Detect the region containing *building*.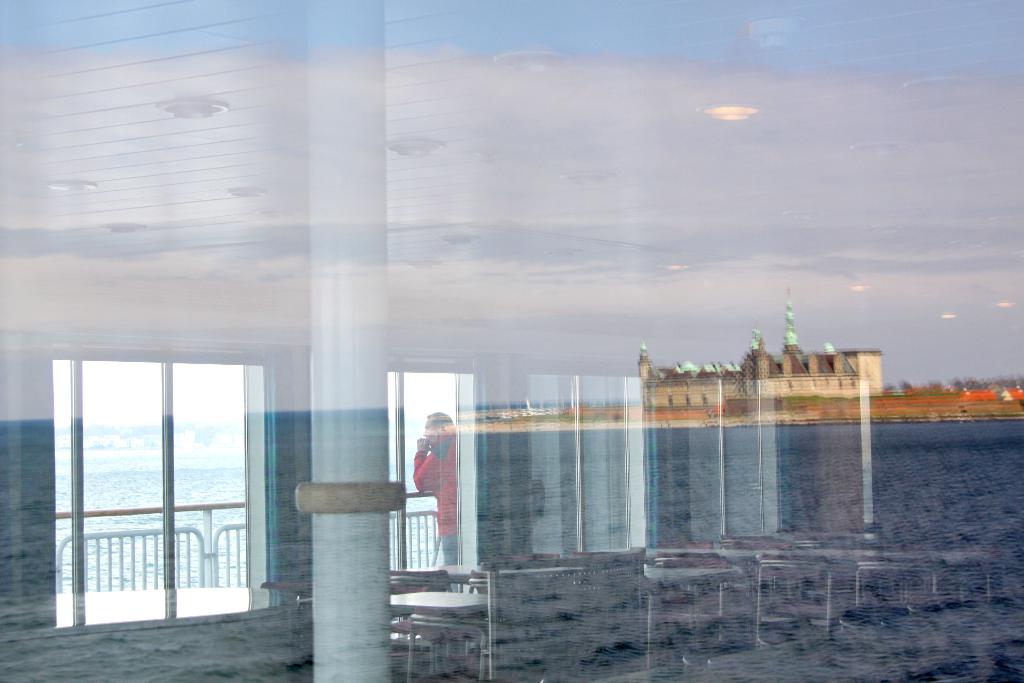
(874,388,1023,399).
